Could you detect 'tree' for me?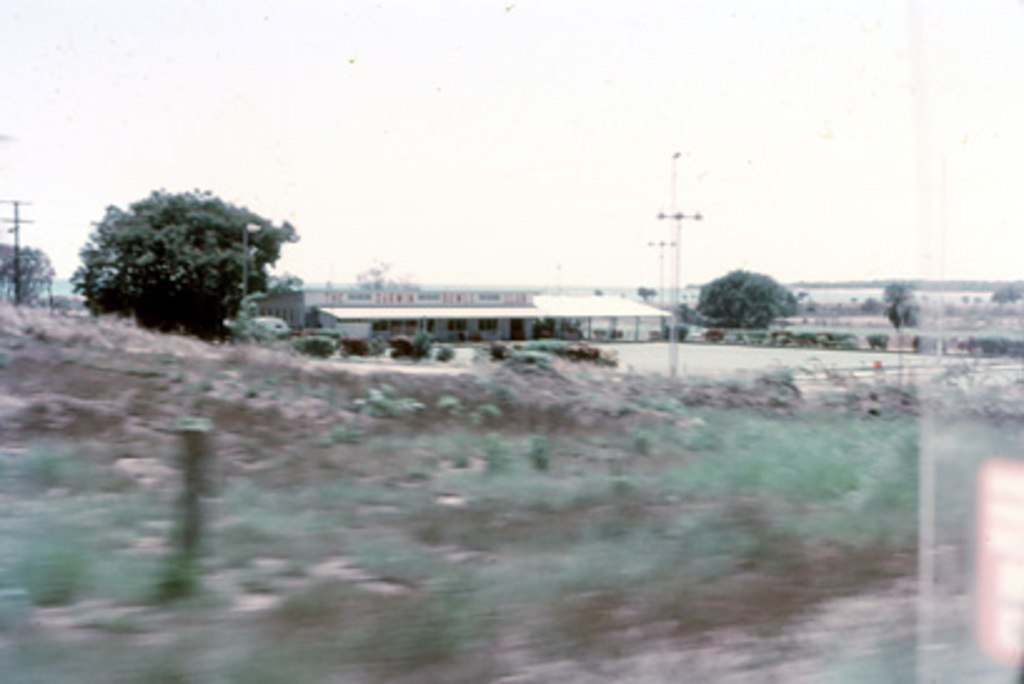
Detection result: (68, 185, 303, 348).
